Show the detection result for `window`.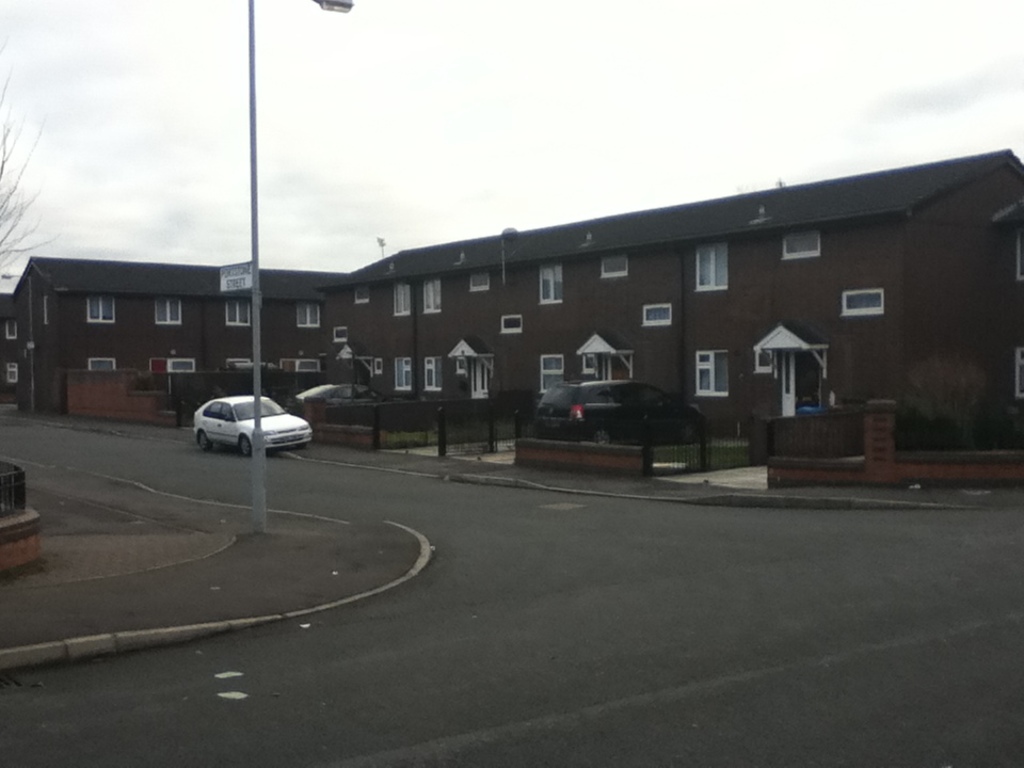
rect(393, 355, 410, 387).
